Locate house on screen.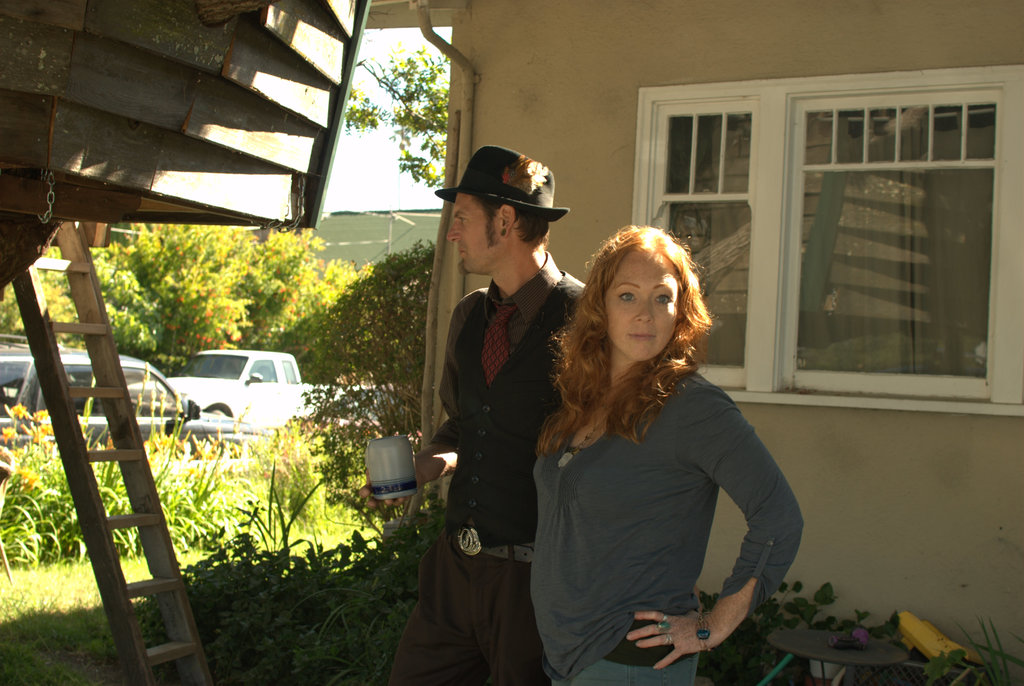
On screen at left=319, top=205, right=448, bottom=263.
